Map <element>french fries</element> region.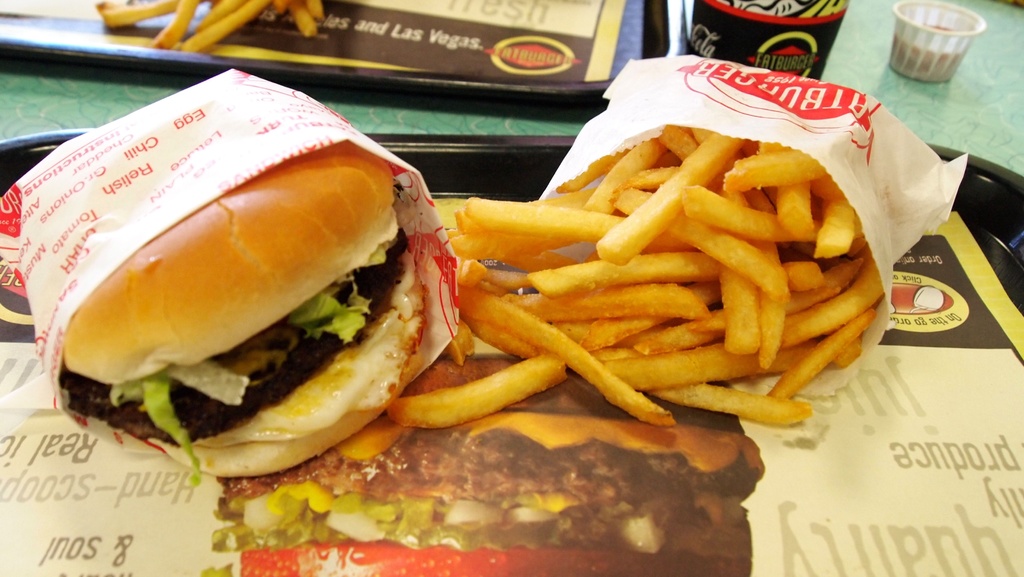
Mapped to {"x1": 273, "y1": 0, "x2": 291, "y2": 8}.
